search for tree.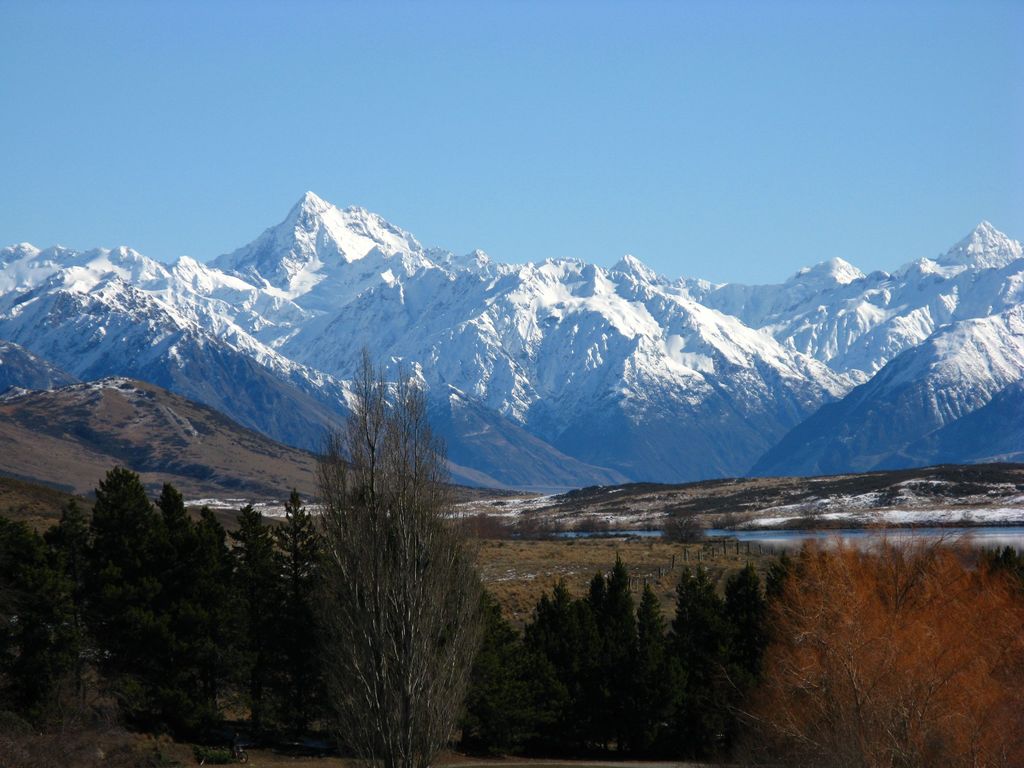
Found at 230, 502, 286, 658.
